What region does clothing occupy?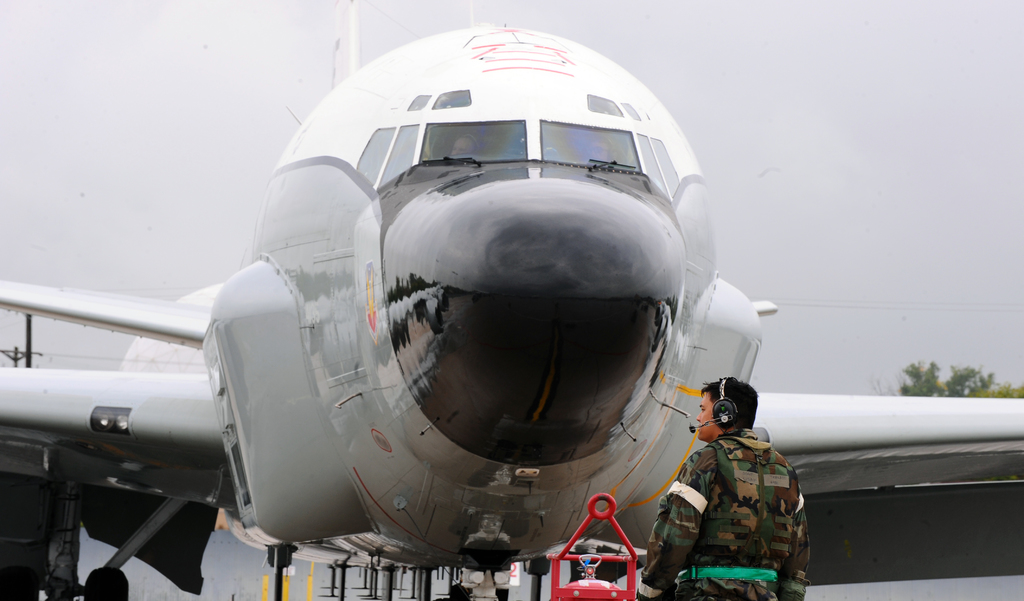
[left=634, top=431, right=812, bottom=600].
